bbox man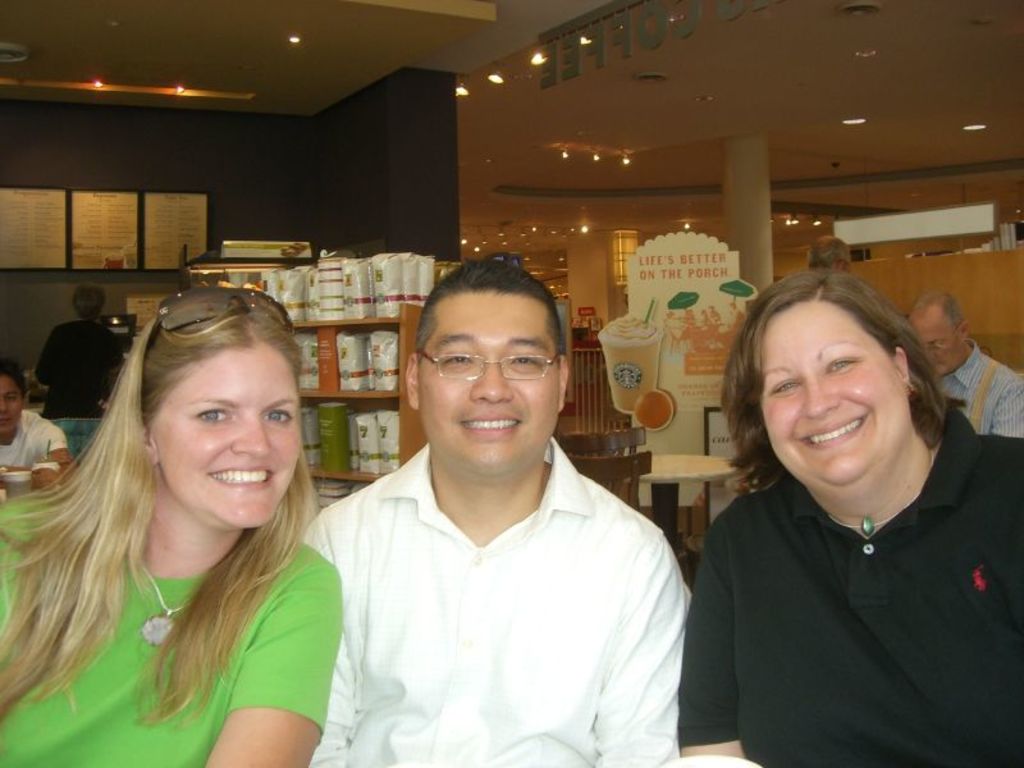
(left=805, top=233, right=854, bottom=278)
